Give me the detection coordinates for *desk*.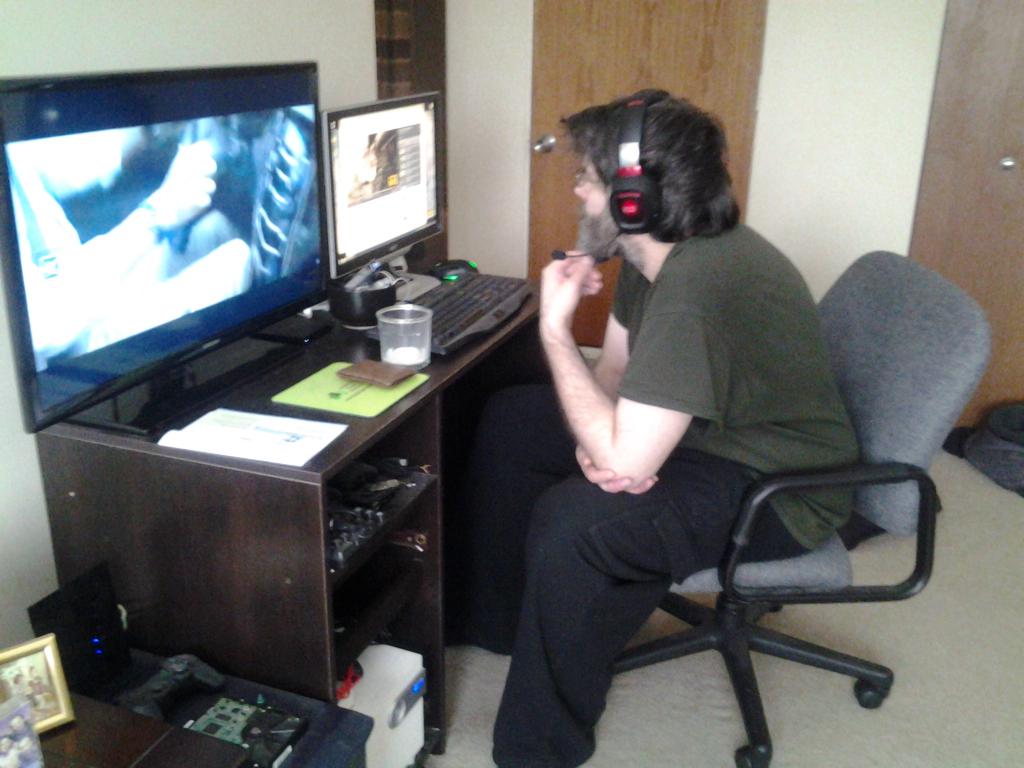
region(8, 223, 662, 748).
